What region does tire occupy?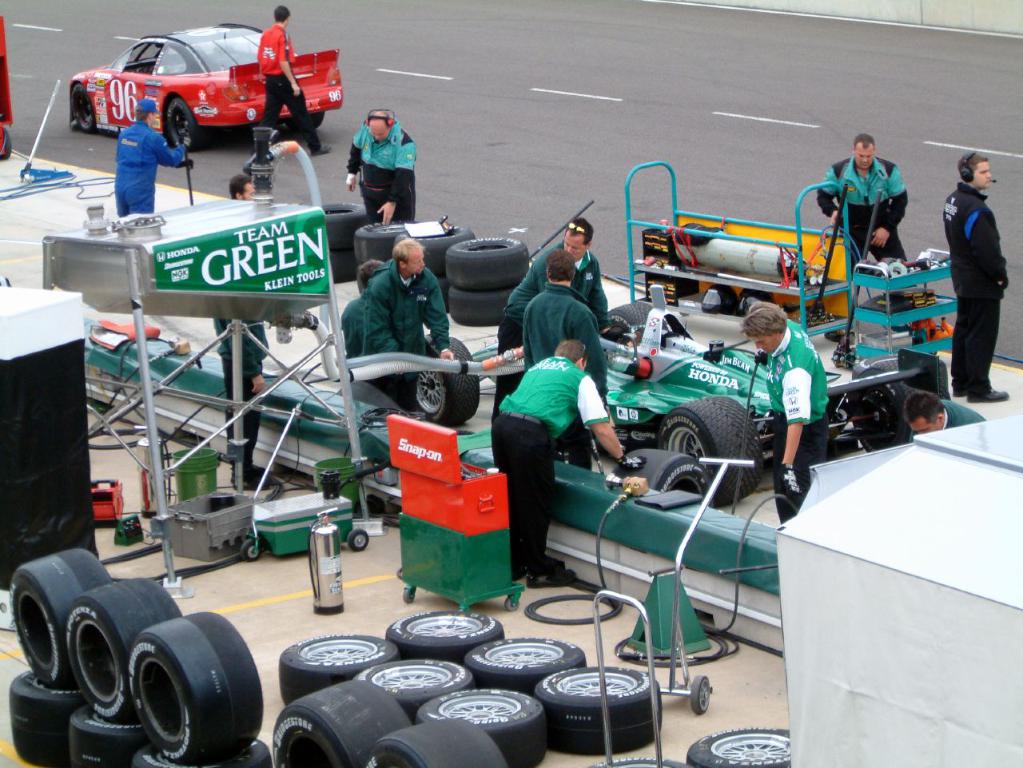
rect(168, 94, 197, 152).
